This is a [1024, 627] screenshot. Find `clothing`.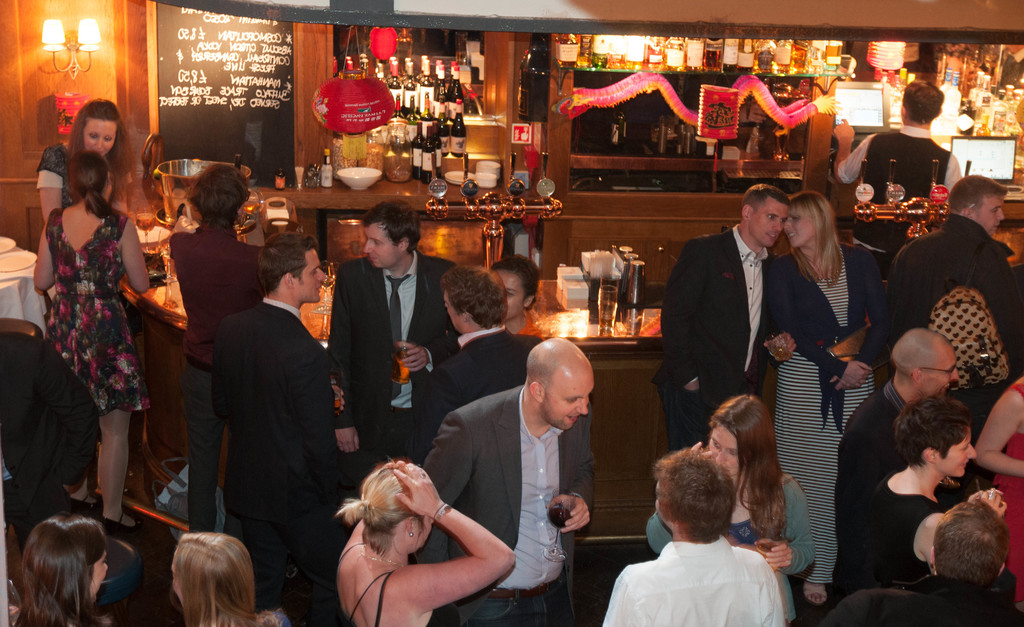
Bounding box: box(829, 570, 1023, 626).
